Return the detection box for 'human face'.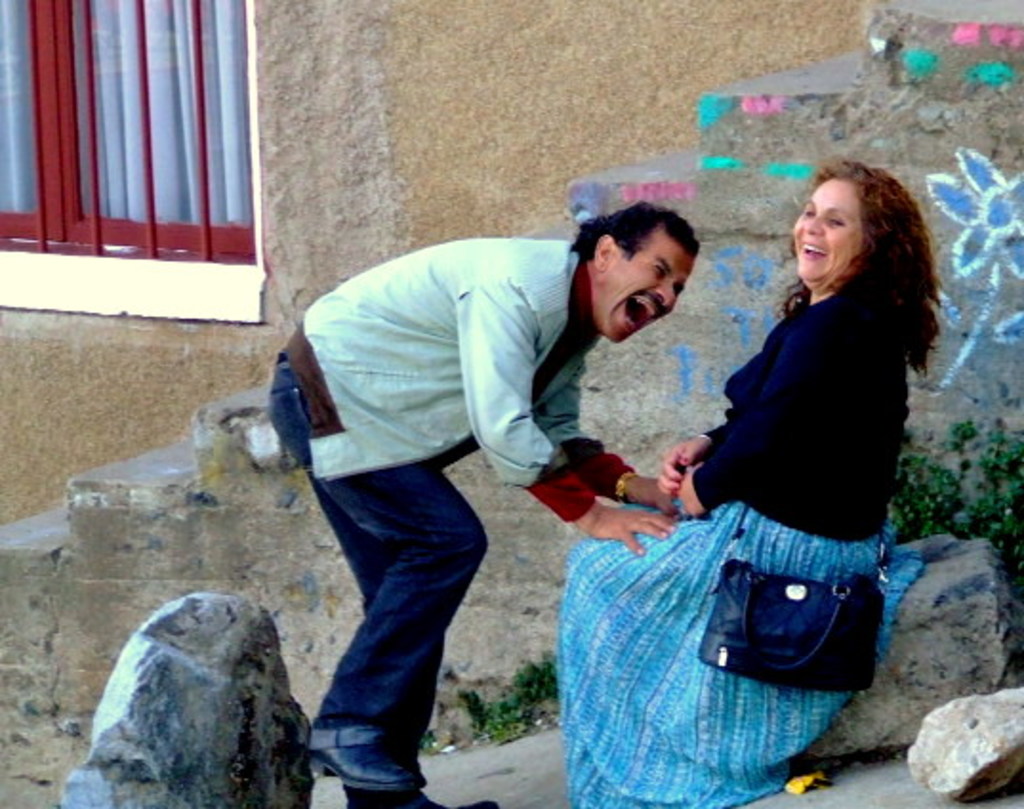
Rect(795, 185, 864, 282).
